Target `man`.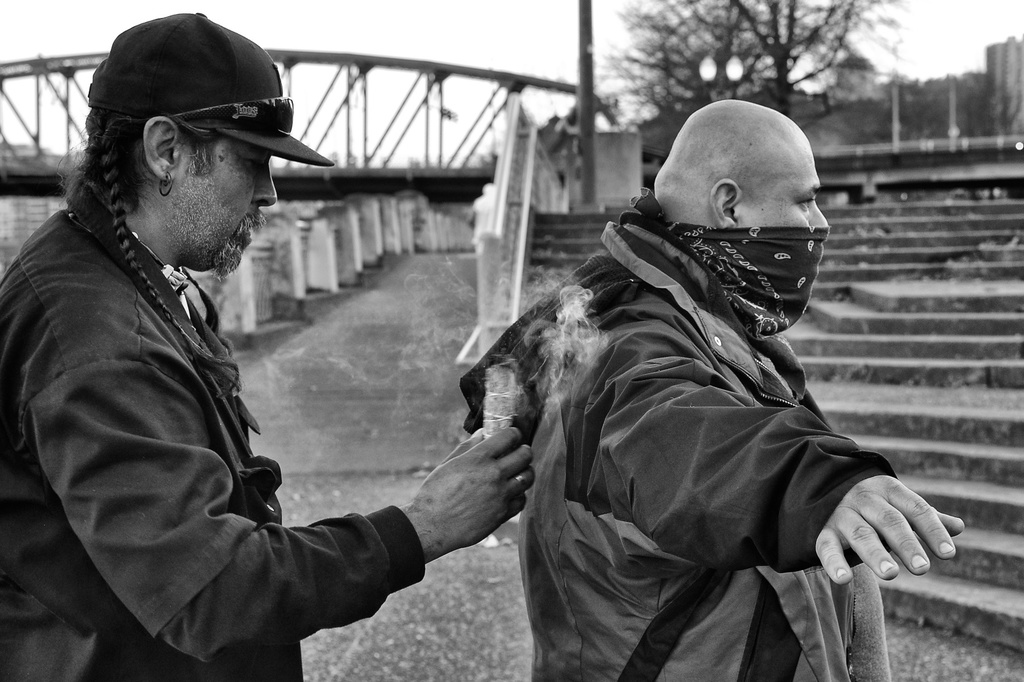
Target region: 36 26 535 672.
